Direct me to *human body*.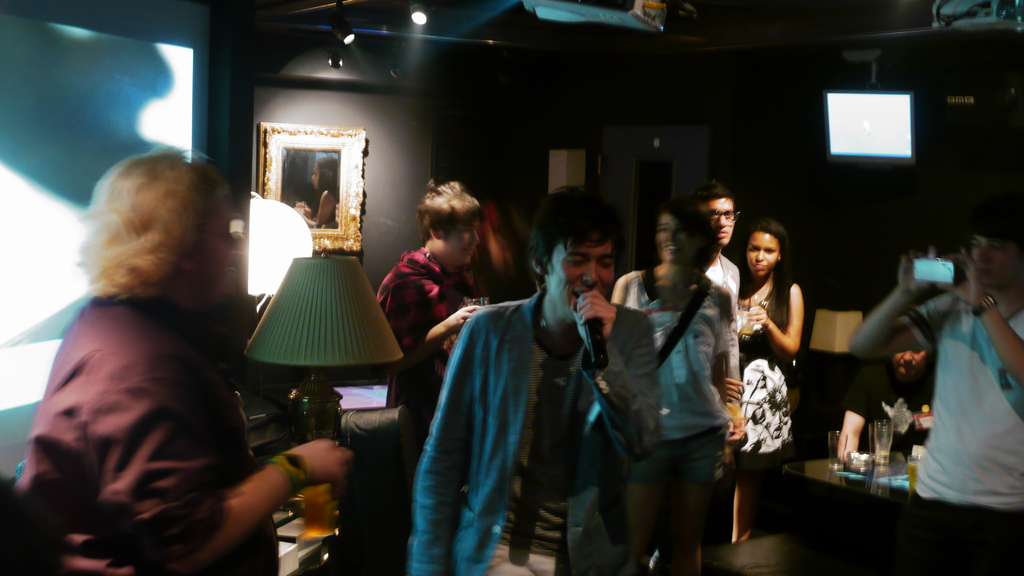
Direction: crop(366, 243, 479, 372).
